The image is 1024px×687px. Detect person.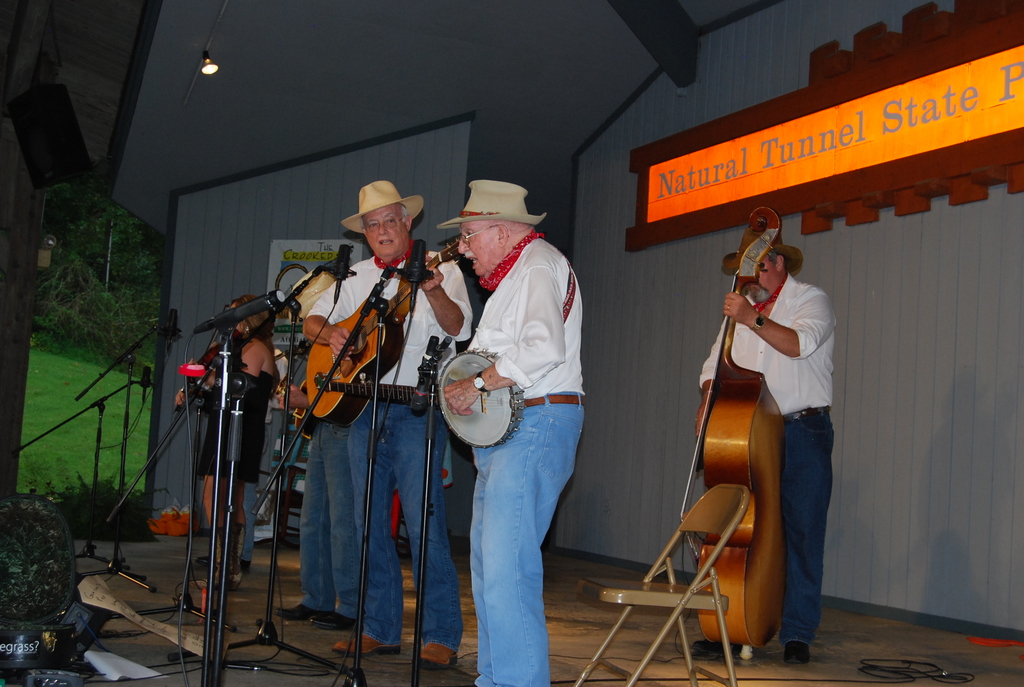
Detection: [x1=729, y1=191, x2=846, y2=666].
